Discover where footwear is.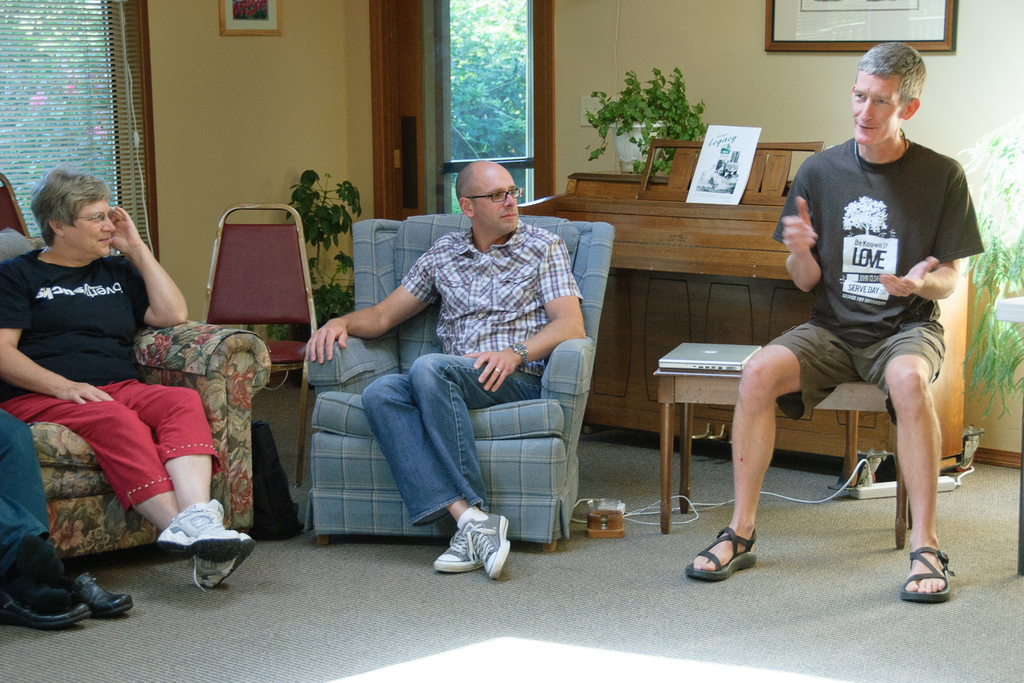
Discovered at region(192, 537, 259, 583).
